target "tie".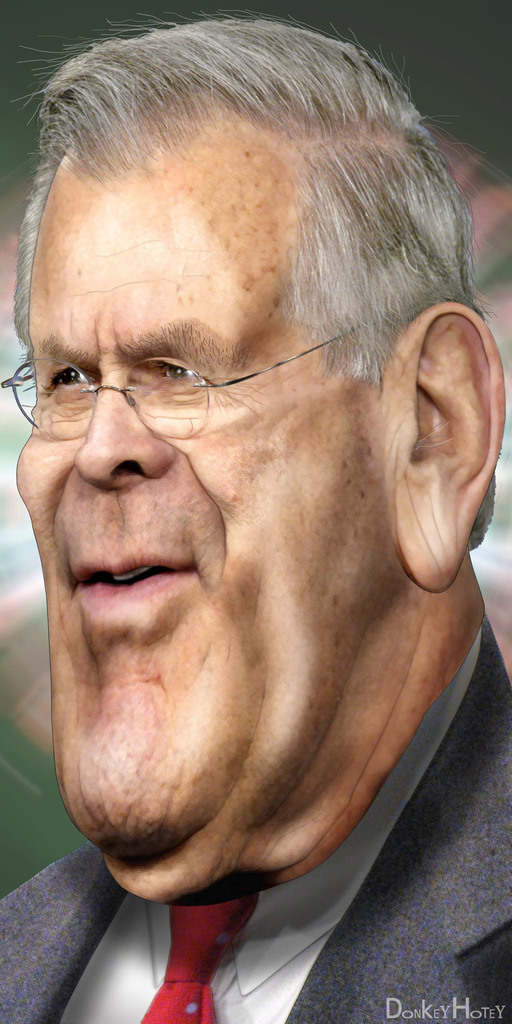
Target region: [141, 879, 263, 1023].
